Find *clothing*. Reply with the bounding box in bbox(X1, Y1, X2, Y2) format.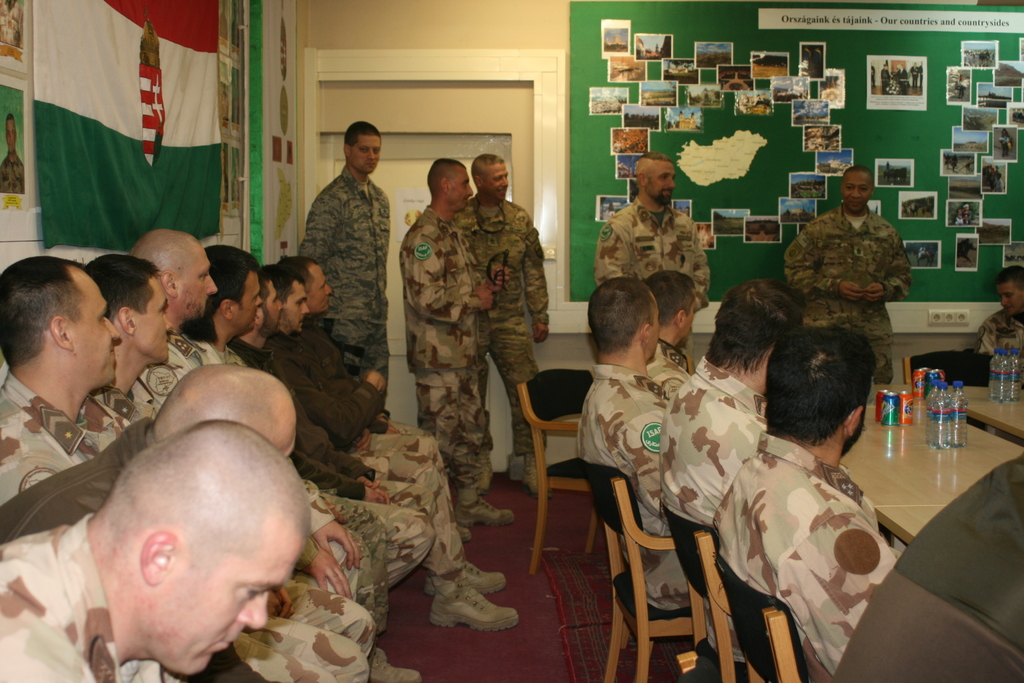
bbox(467, 185, 599, 460).
